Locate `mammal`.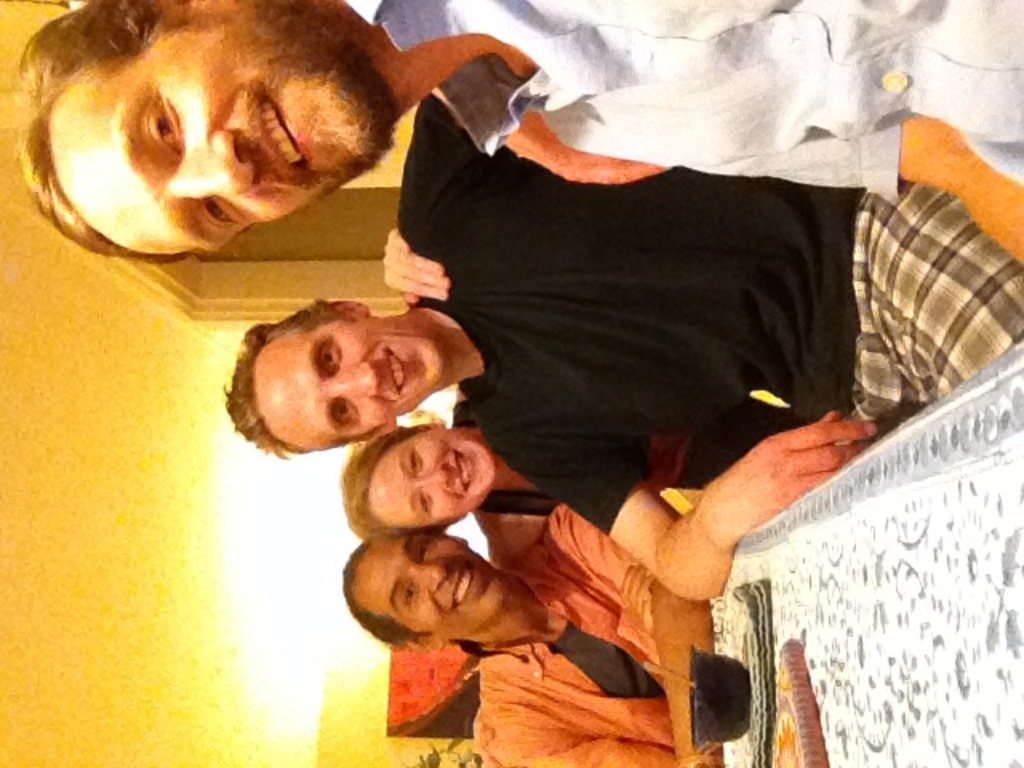
Bounding box: locate(29, 0, 1022, 264).
